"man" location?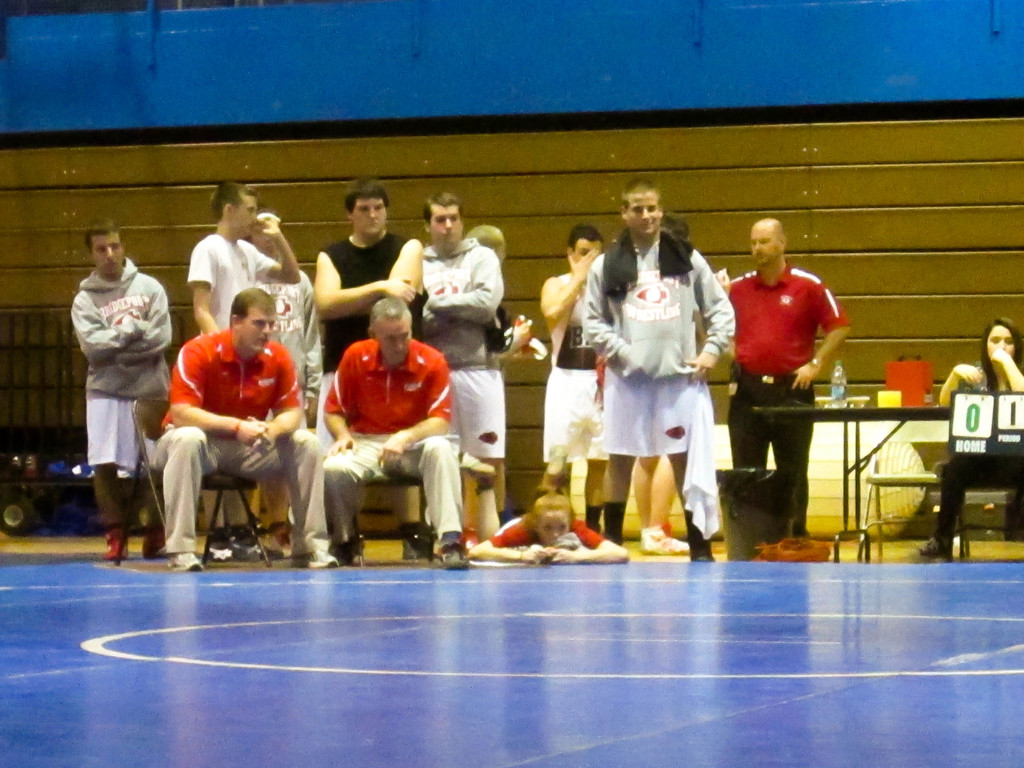
<region>66, 215, 177, 566</region>
